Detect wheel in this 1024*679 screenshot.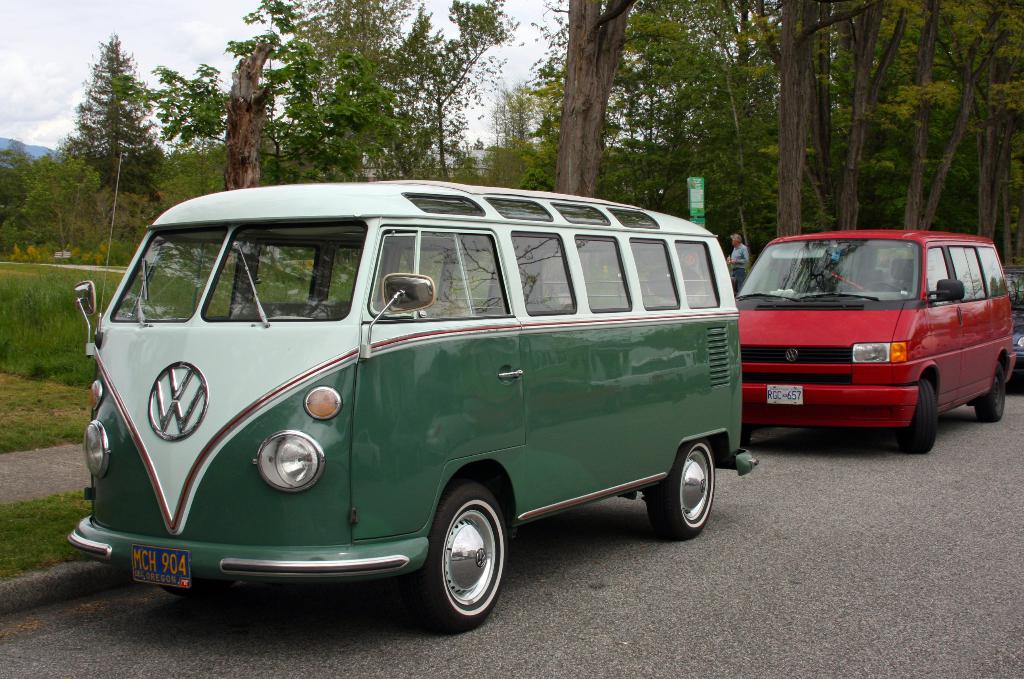
Detection: 646 432 717 544.
